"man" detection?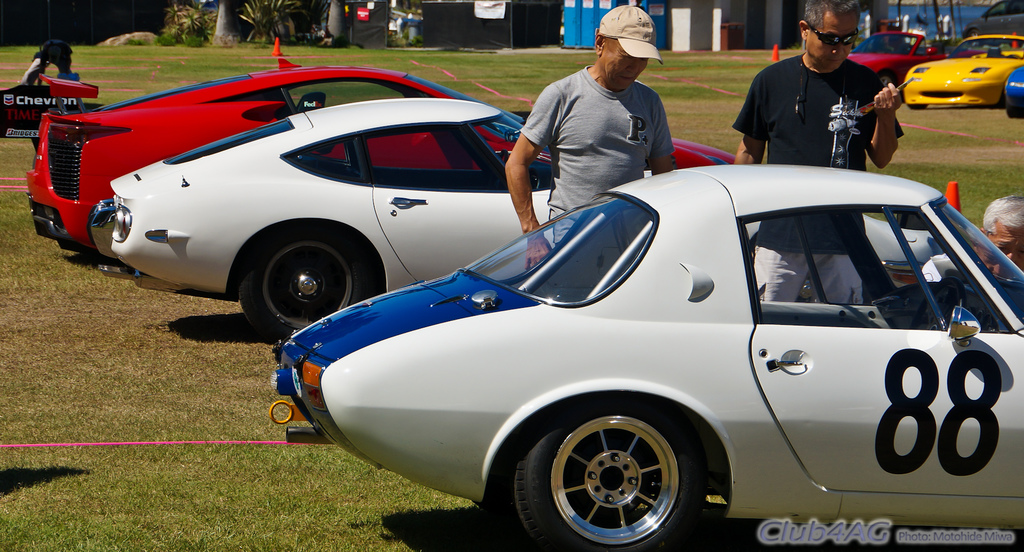
region(730, 0, 904, 302)
